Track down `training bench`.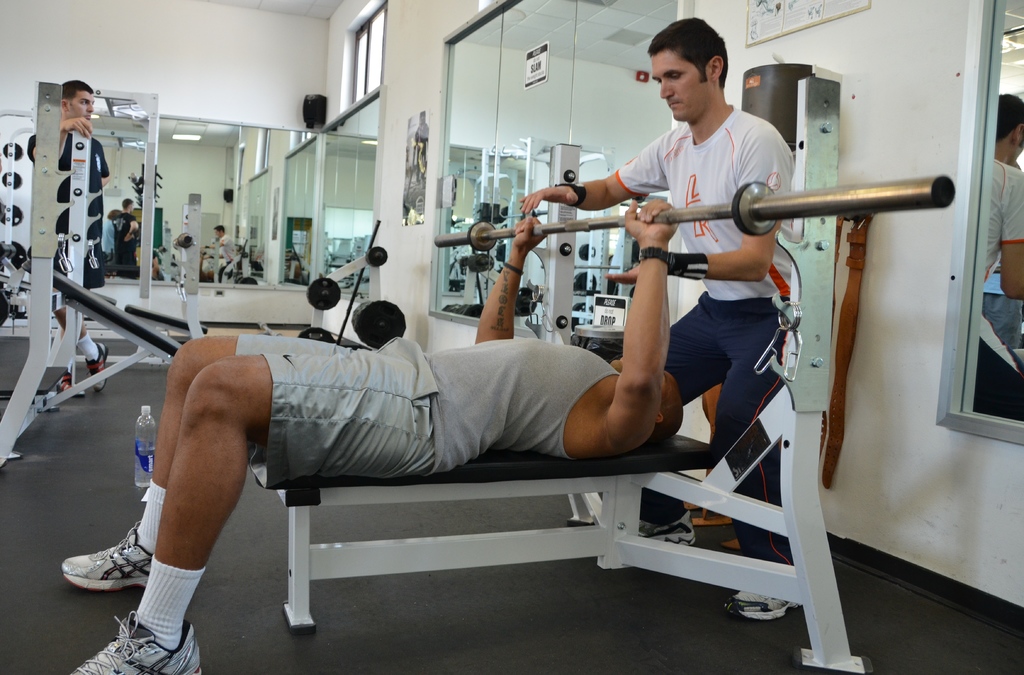
Tracked to bbox=(252, 81, 871, 674).
